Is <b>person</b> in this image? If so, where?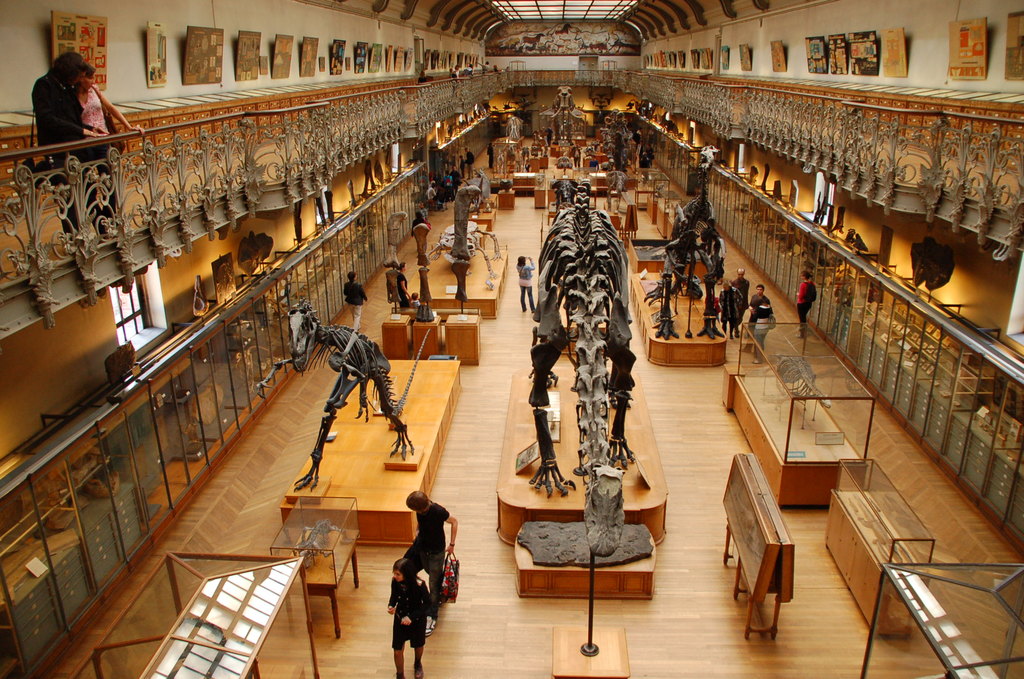
Yes, at Rect(722, 282, 740, 338).
